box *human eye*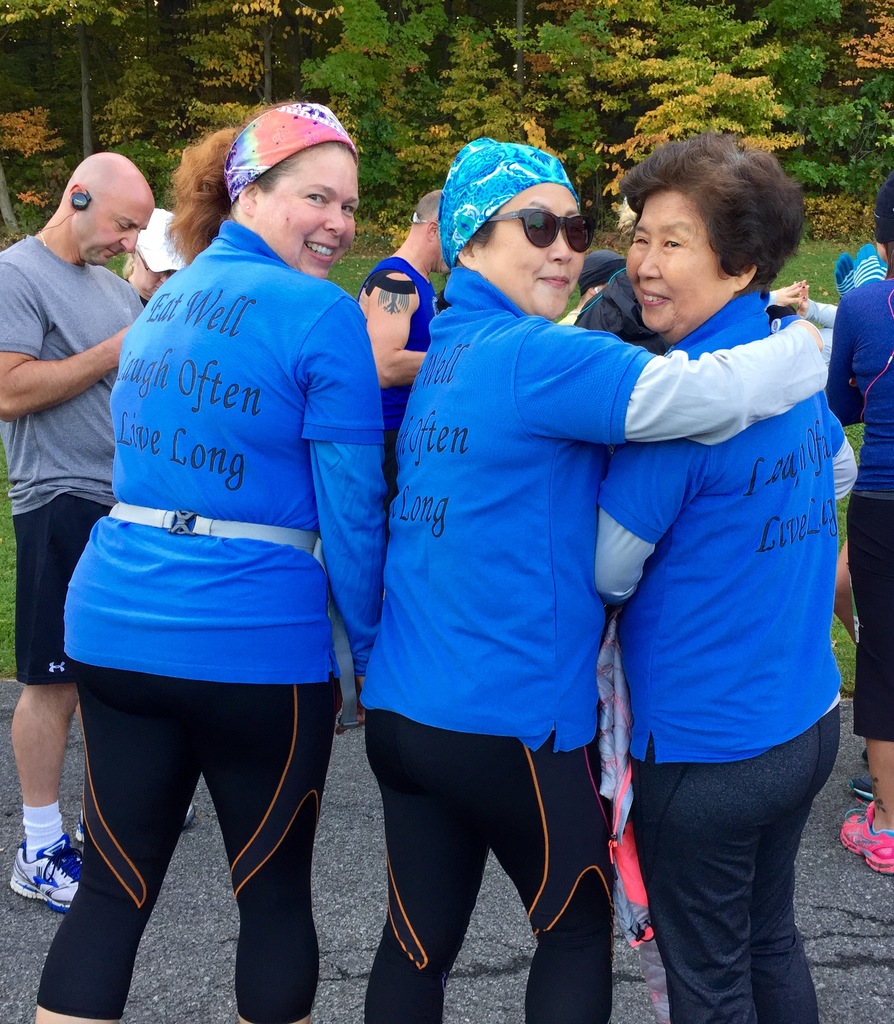
select_region(659, 234, 688, 251)
